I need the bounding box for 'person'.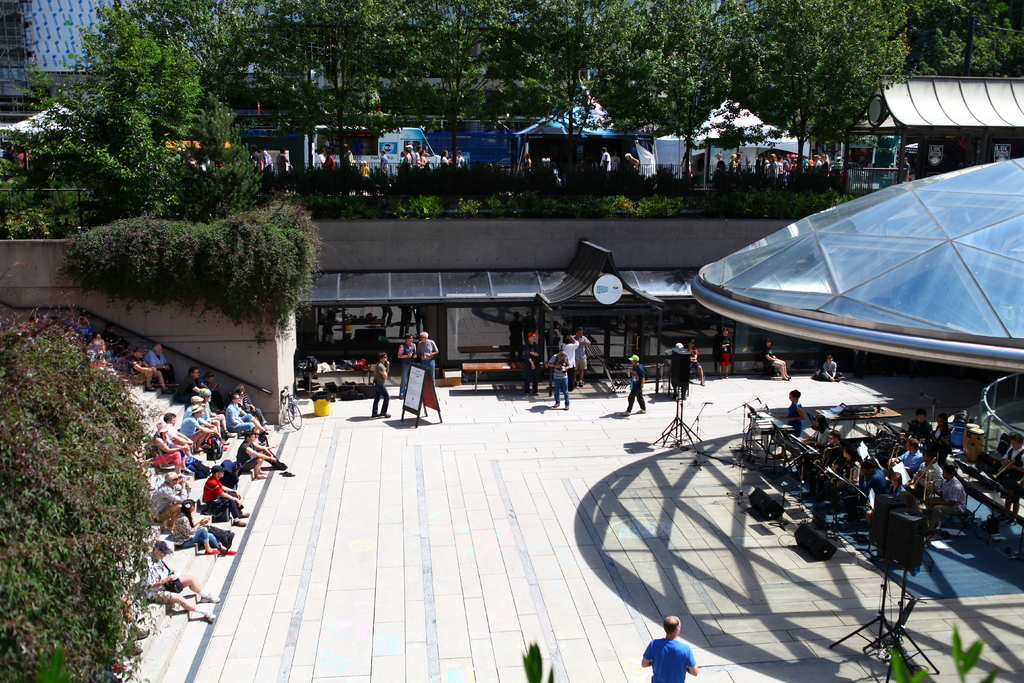
Here it is: rect(422, 336, 438, 372).
